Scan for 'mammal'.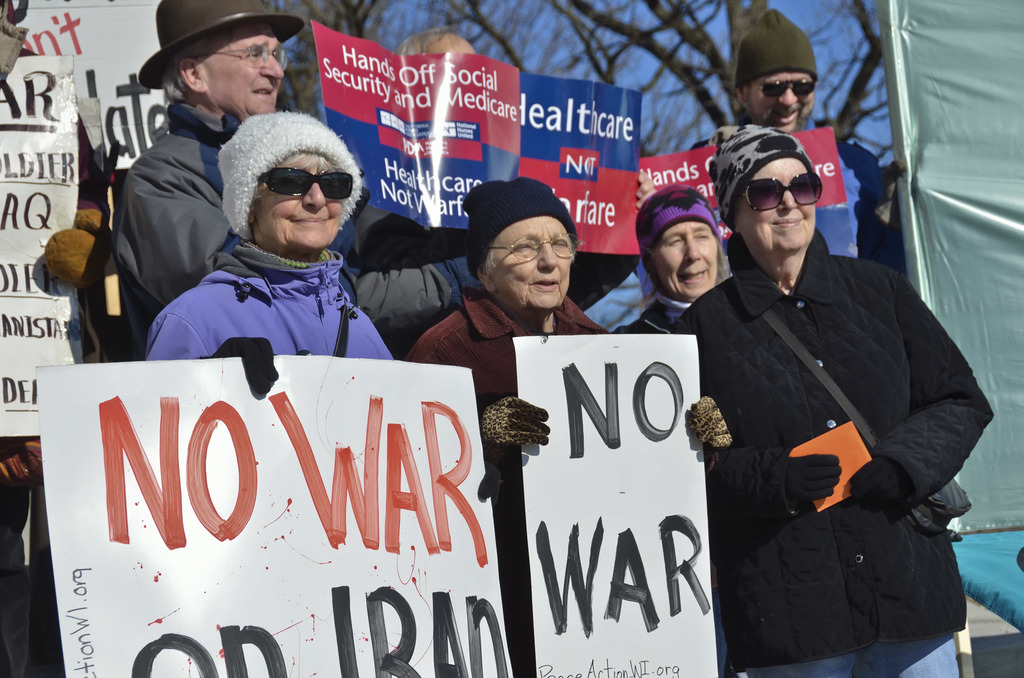
Scan result: bbox=[683, 92, 963, 677].
